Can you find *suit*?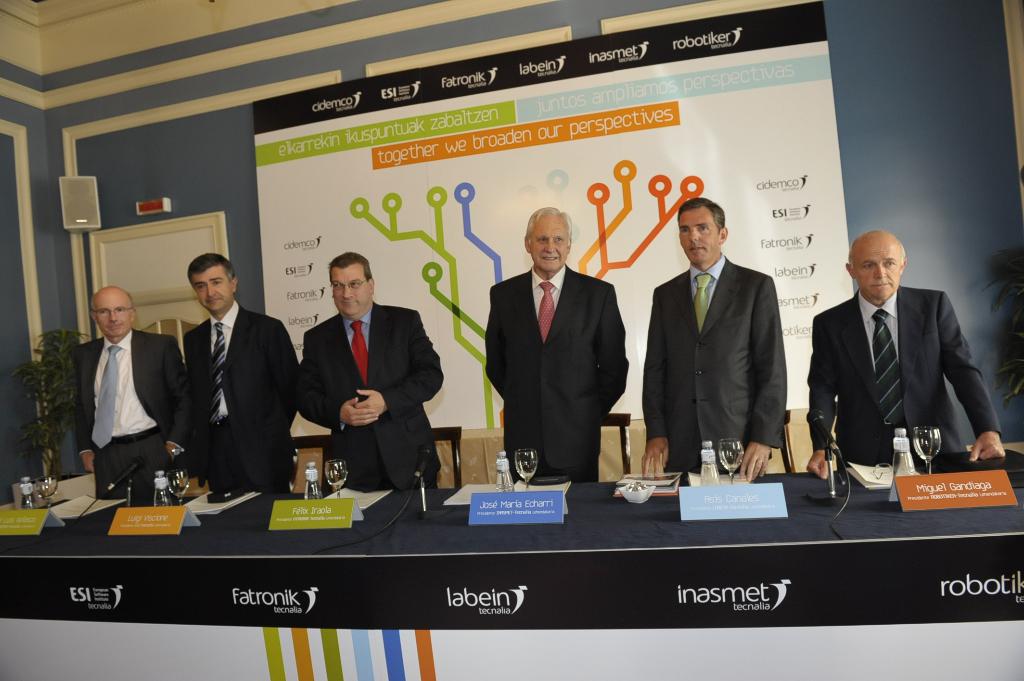
Yes, bounding box: <bbox>181, 299, 299, 498</bbox>.
